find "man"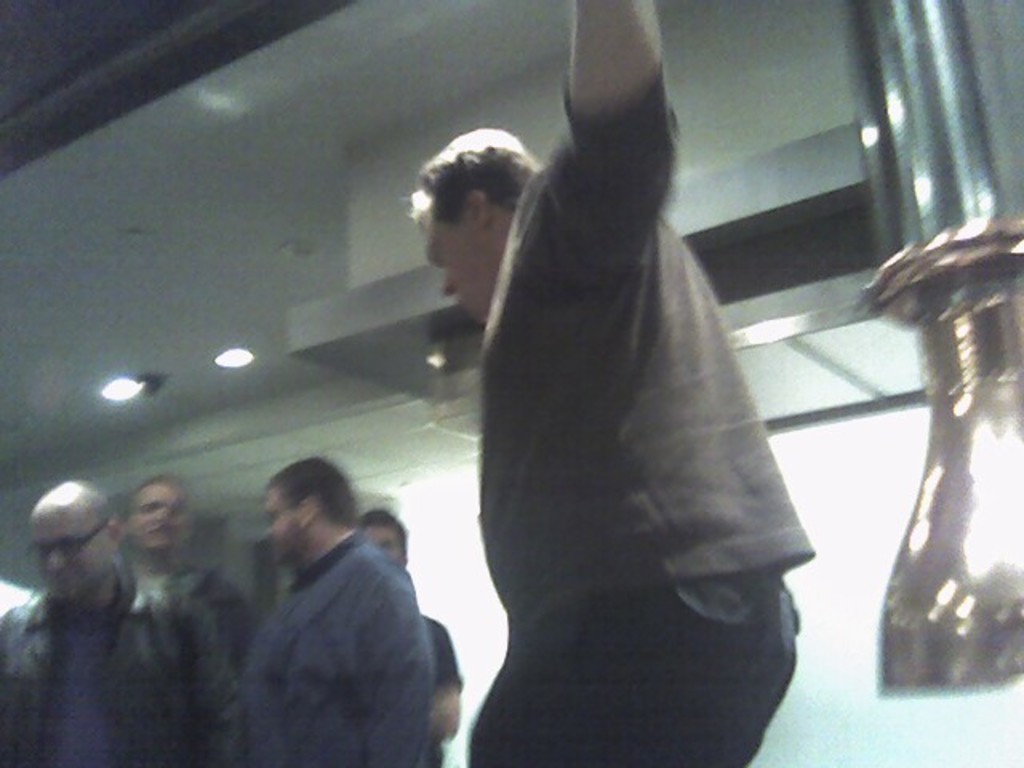
216:454:438:766
